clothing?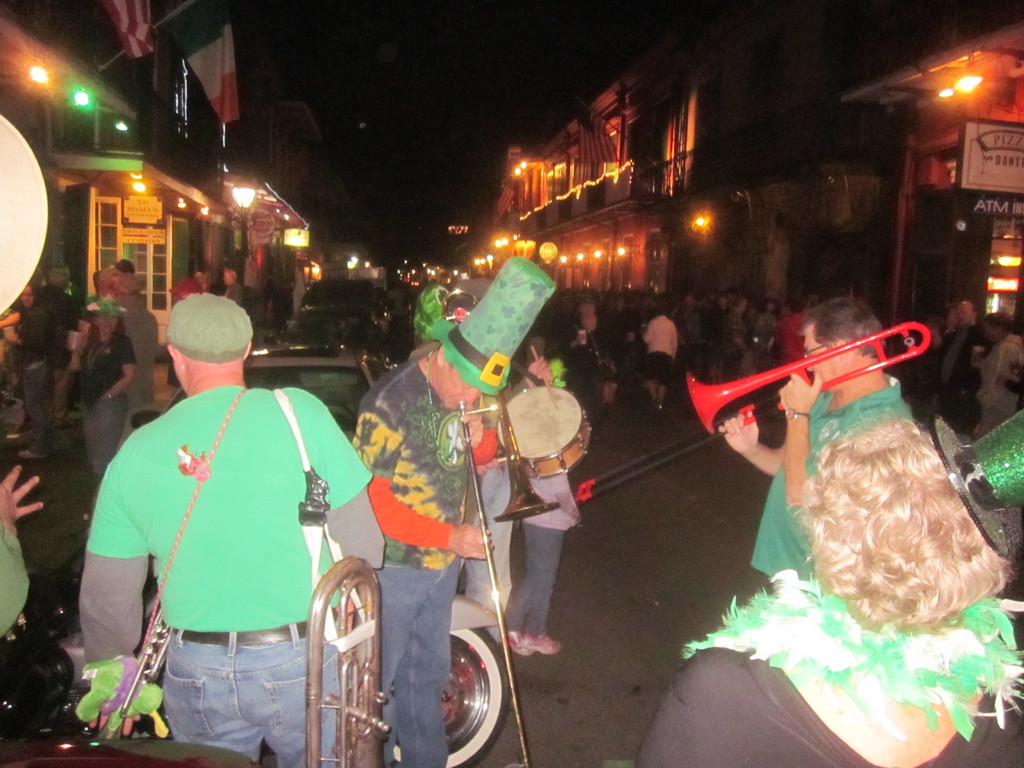
box=[752, 317, 782, 365]
